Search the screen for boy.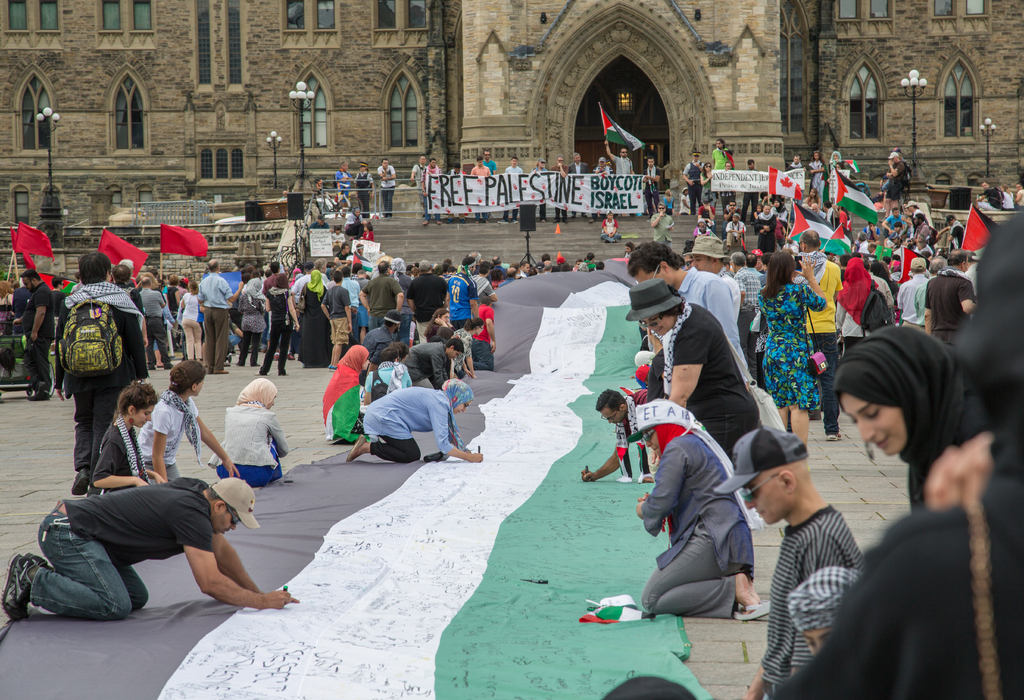
Found at Rect(445, 161, 467, 225).
